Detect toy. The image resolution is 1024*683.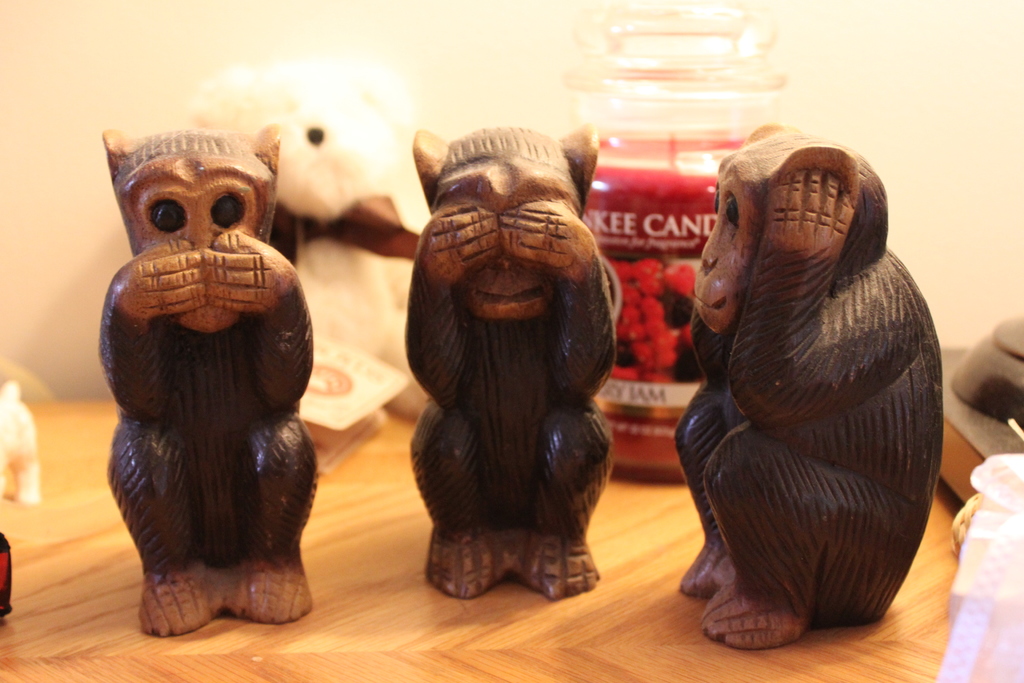
[669,119,949,655].
